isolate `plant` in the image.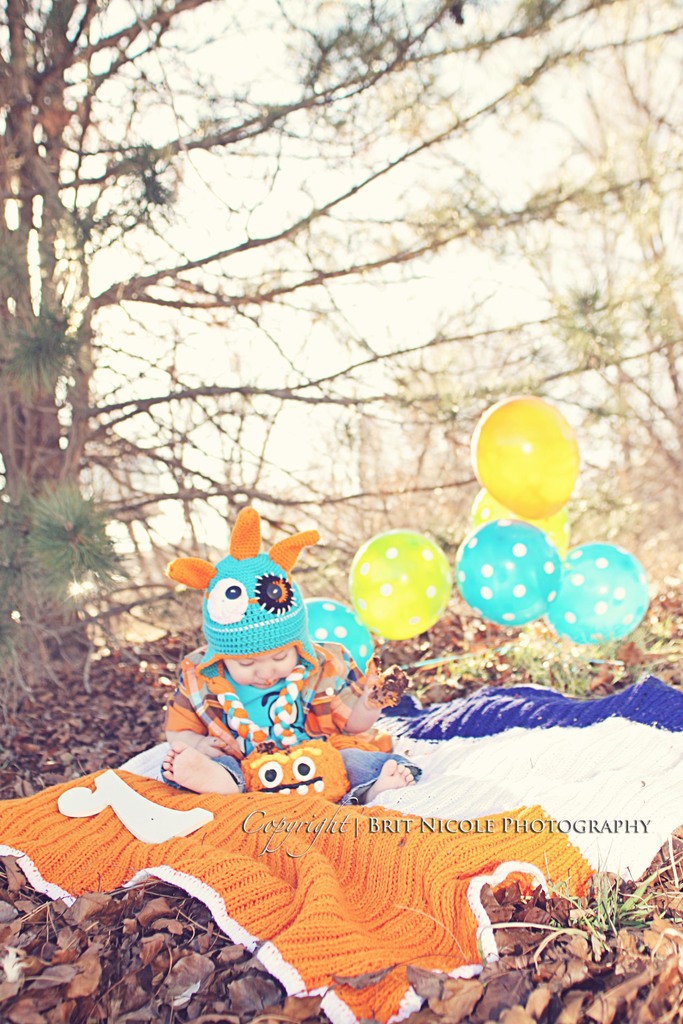
Isolated region: Rect(10, 471, 133, 607).
